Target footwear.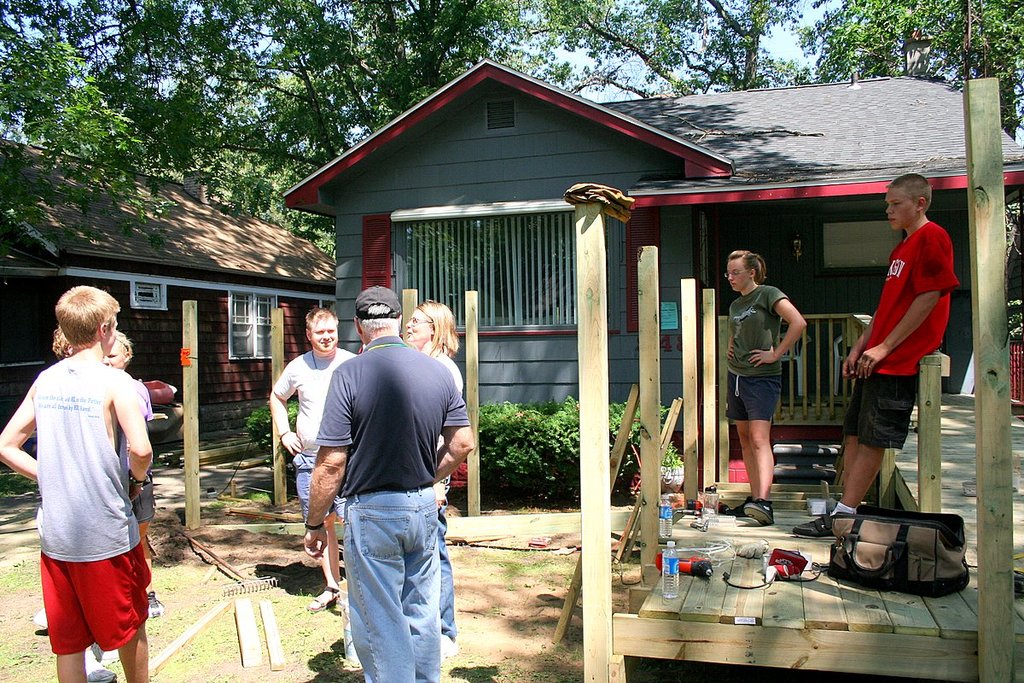
Target region: rect(305, 587, 339, 609).
